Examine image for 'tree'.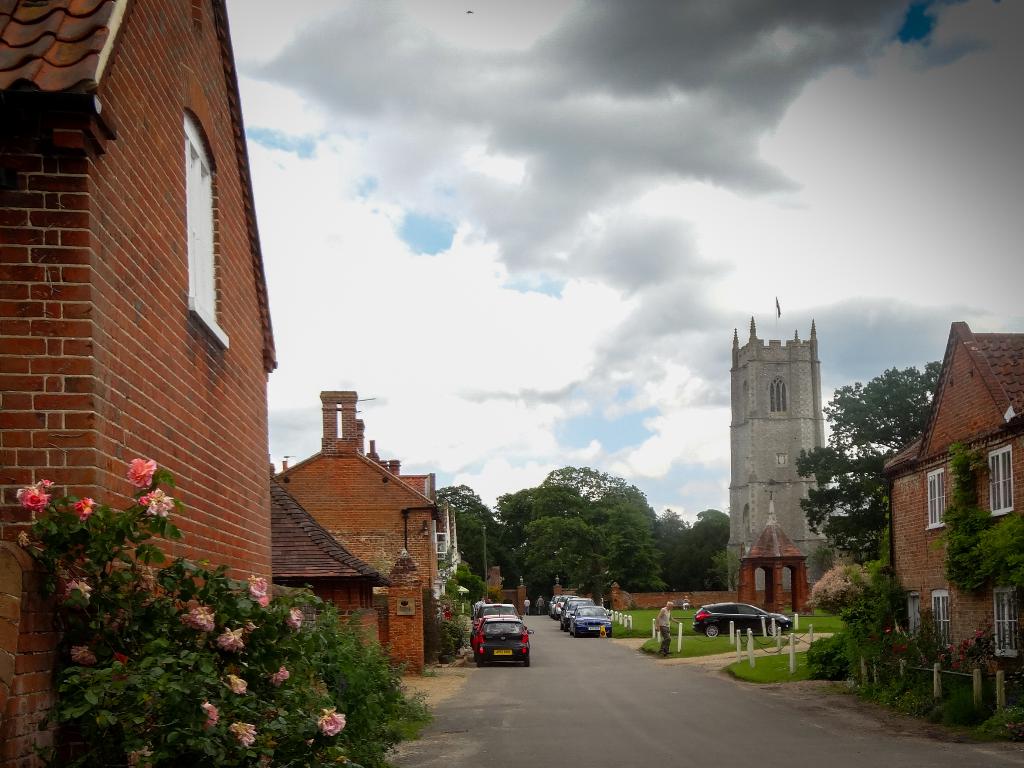
Examination result: [x1=799, y1=371, x2=934, y2=557].
